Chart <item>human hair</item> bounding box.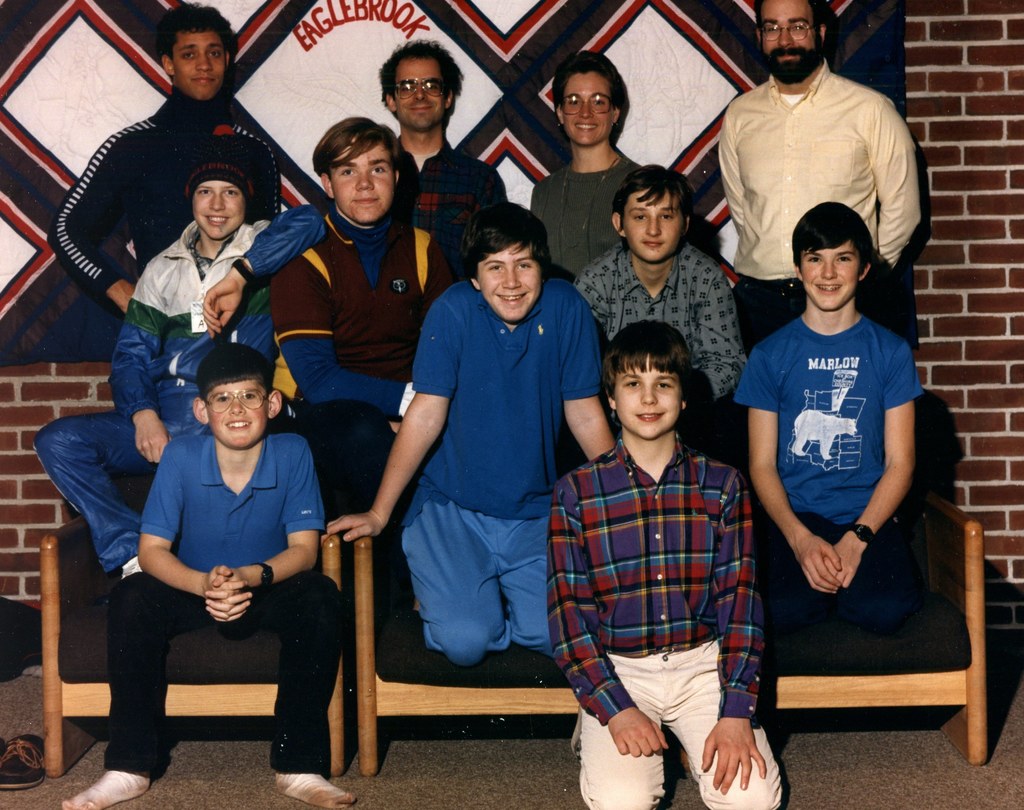
Charted: (611, 161, 693, 225).
